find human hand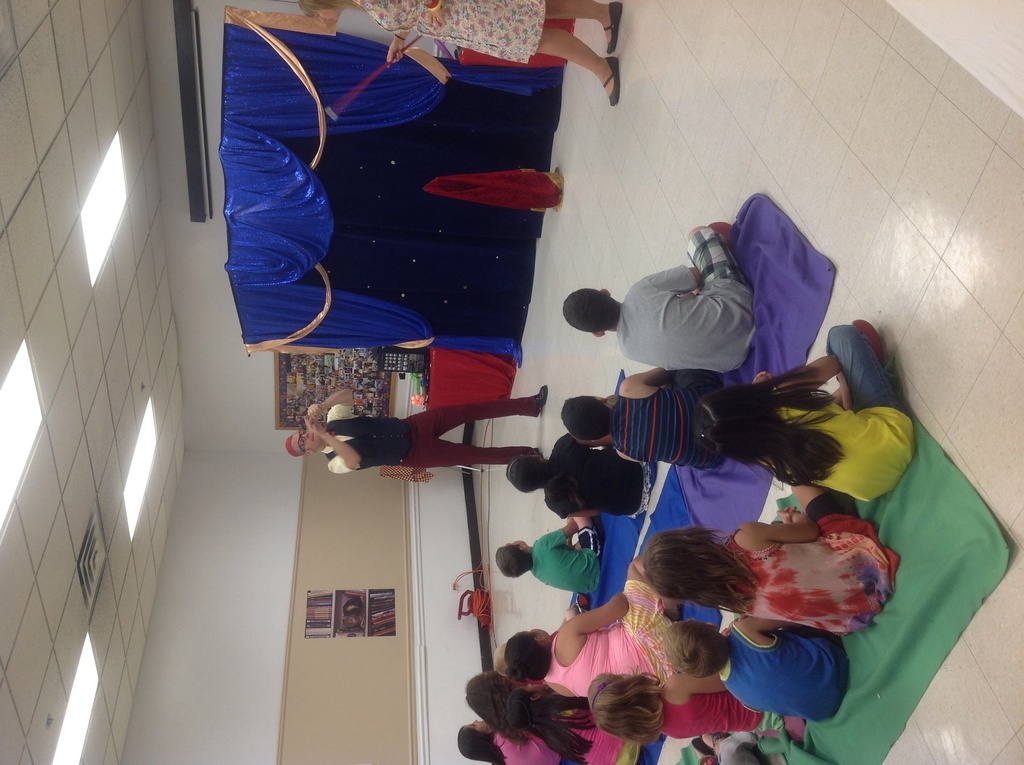
(753,370,773,382)
